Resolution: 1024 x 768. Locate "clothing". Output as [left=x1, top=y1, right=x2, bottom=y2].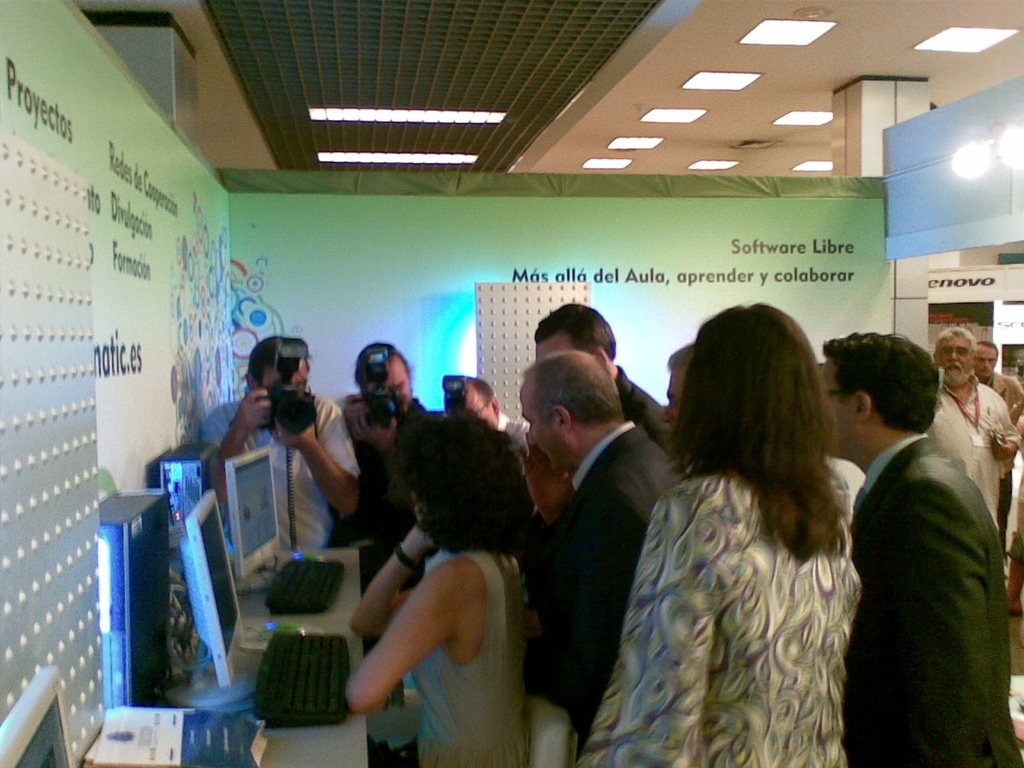
[left=586, top=423, right=883, bottom=743].
